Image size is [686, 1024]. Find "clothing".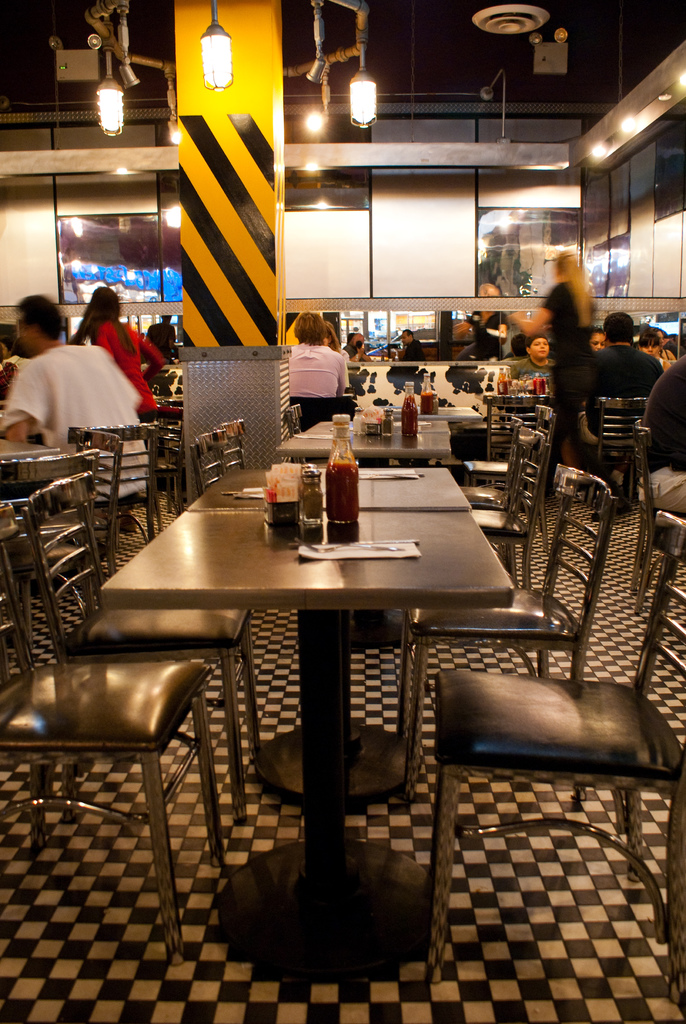
crop(454, 308, 507, 363).
